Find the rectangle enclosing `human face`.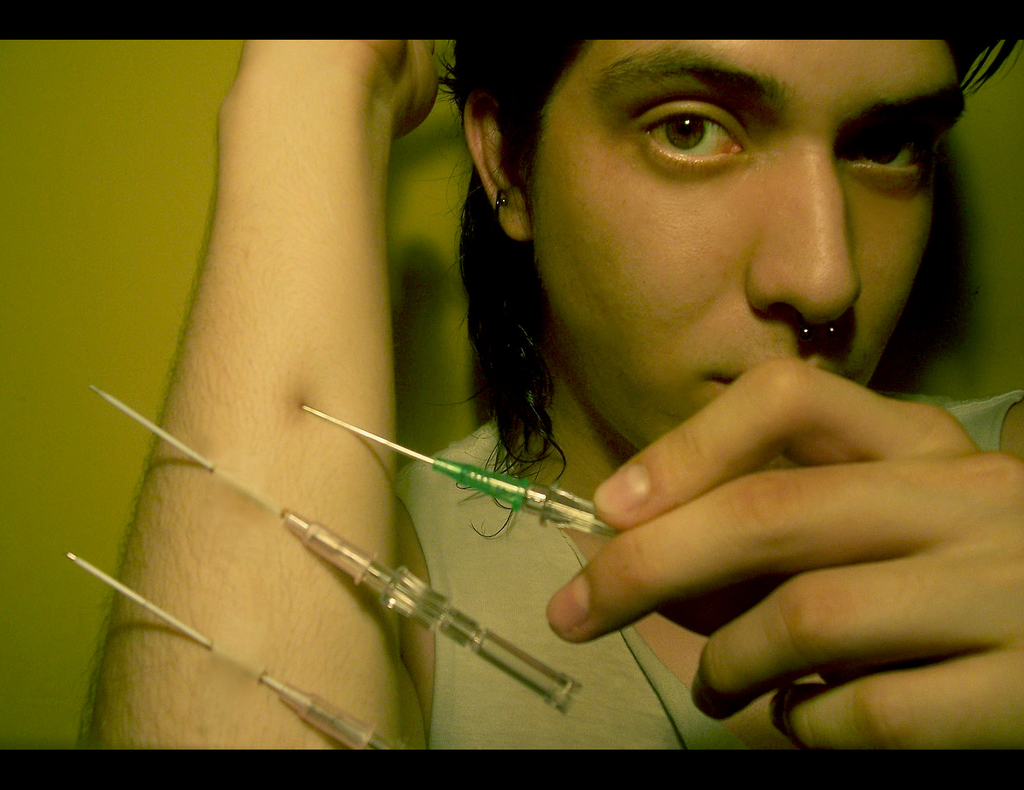
[left=530, top=42, right=967, bottom=470].
